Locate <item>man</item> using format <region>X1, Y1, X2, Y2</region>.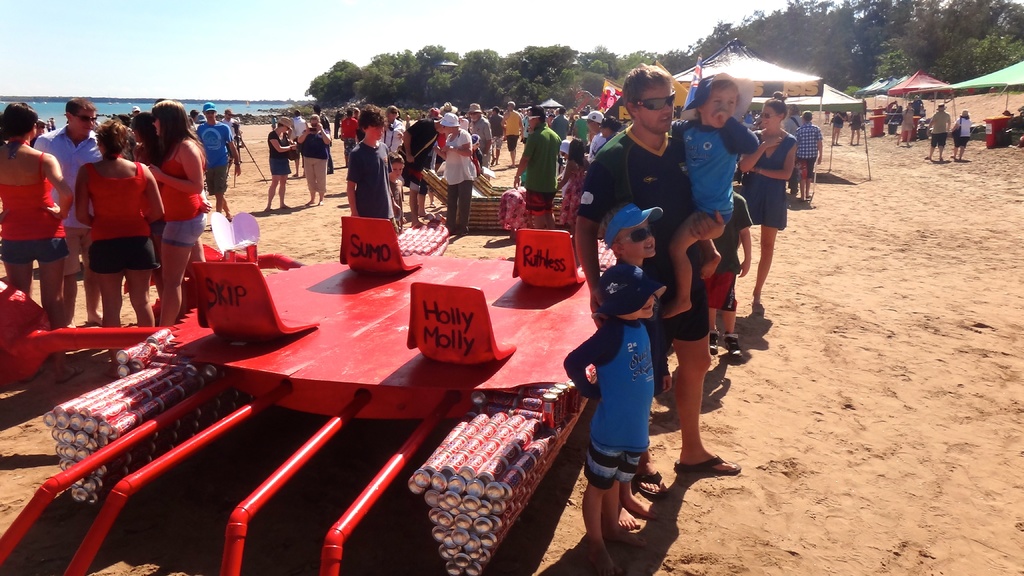
<region>464, 99, 492, 169</region>.
